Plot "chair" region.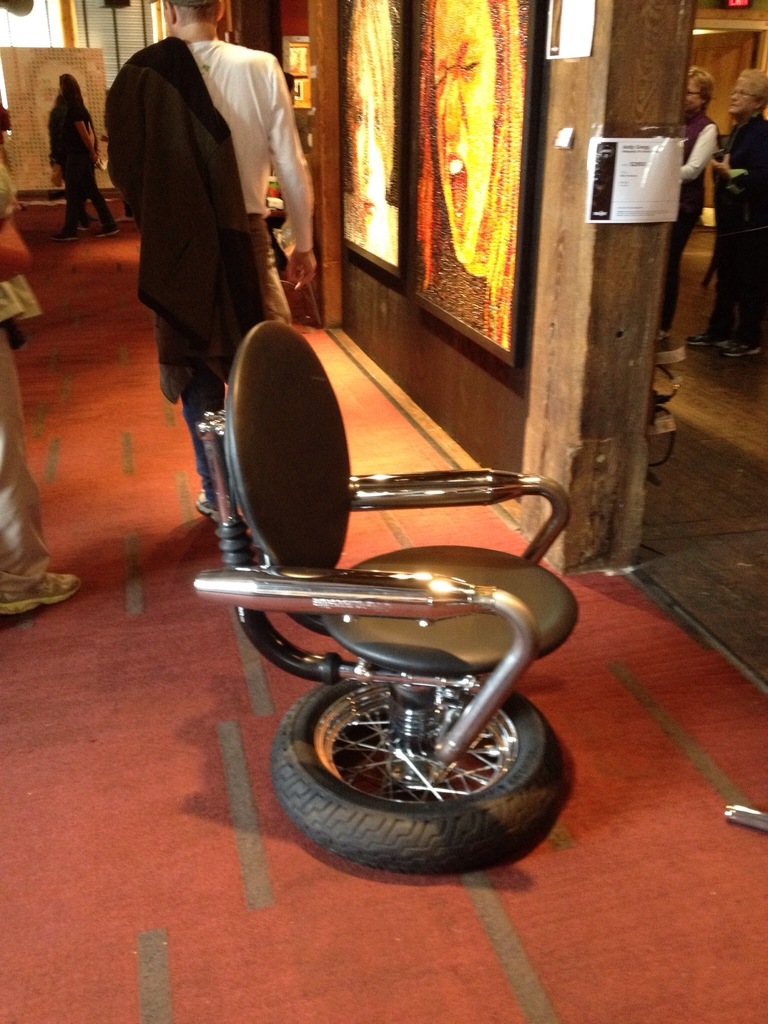
Plotted at [left=191, top=326, right=577, bottom=869].
